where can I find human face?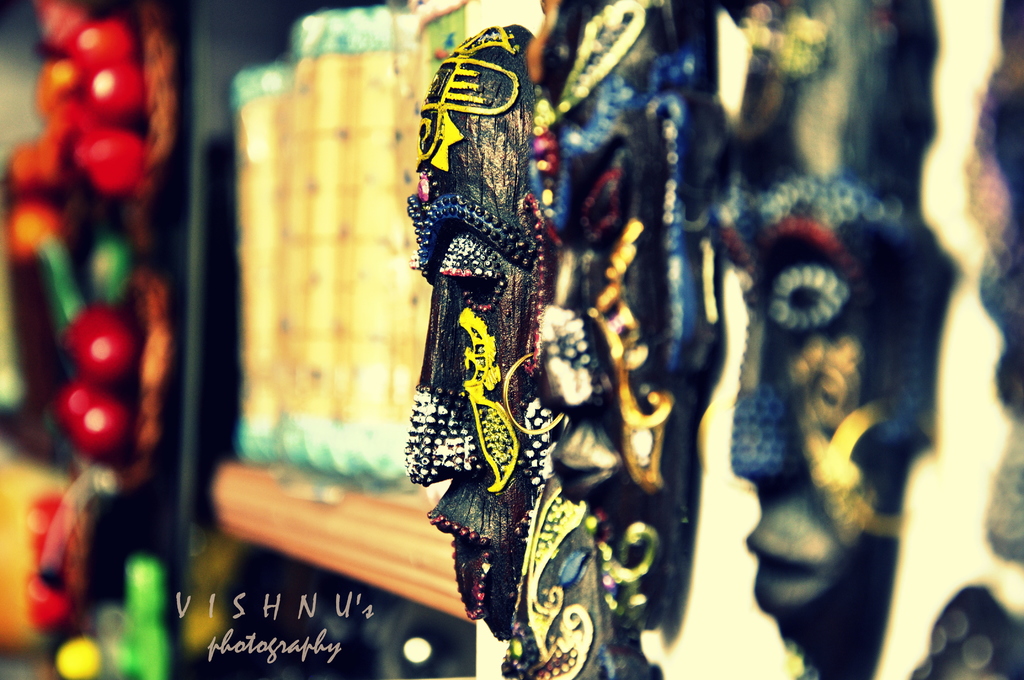
You can find it at select_region(711, 0, 956, 679).
